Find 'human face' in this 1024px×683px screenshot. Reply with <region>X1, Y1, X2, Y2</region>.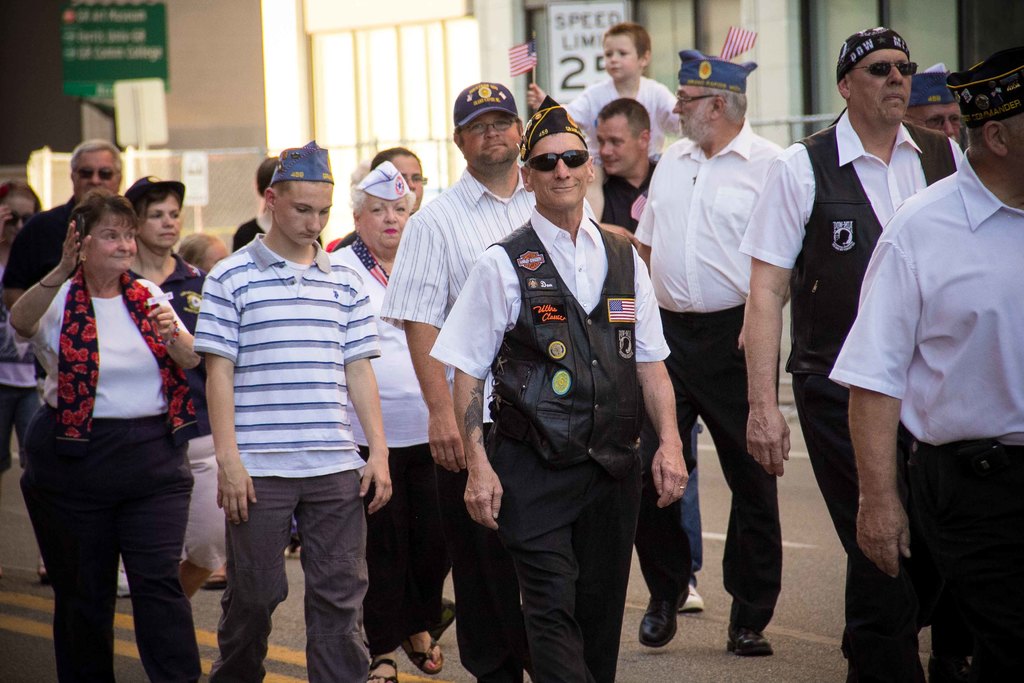
<region>86, 209, 136, 270</region>.
